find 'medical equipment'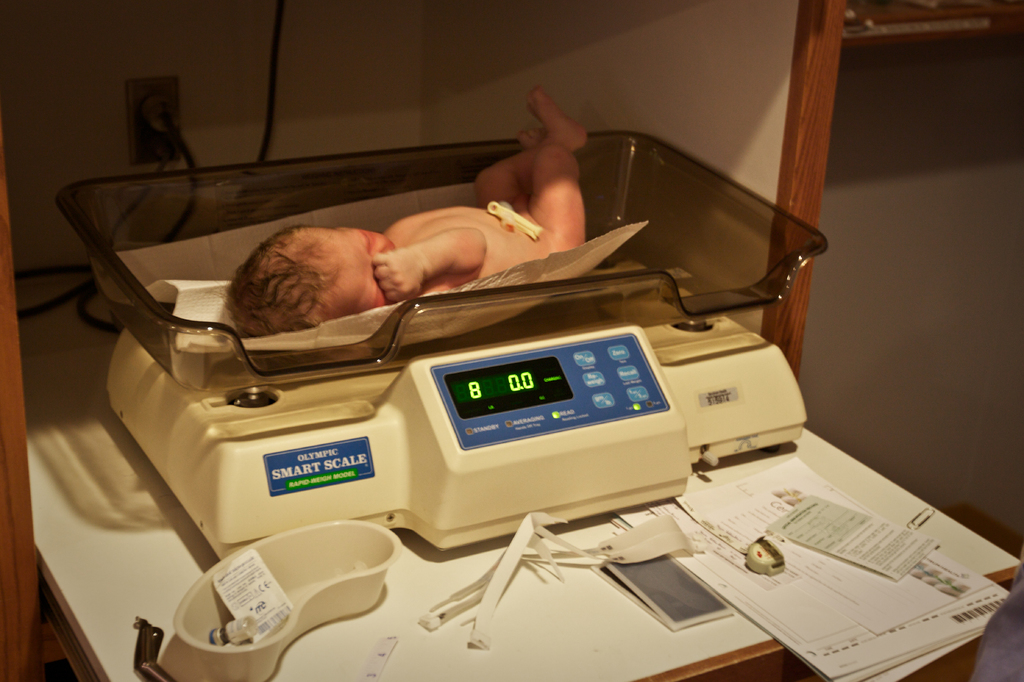
select_region(171, 513, 403, 679)
